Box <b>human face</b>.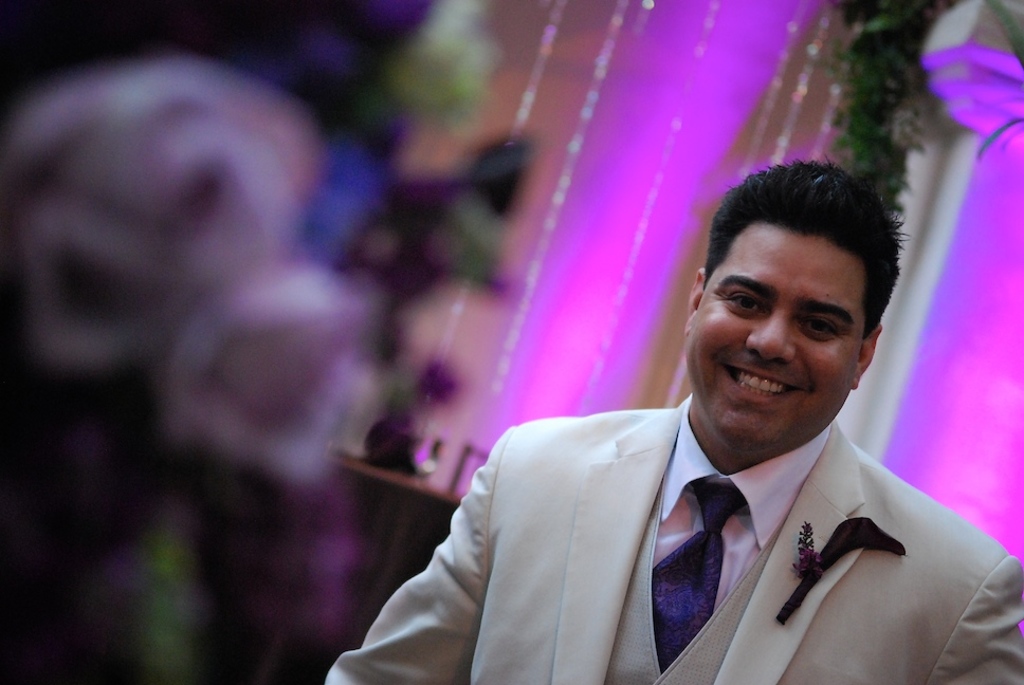
{"left": 688, "top": 215, "right": 867, "bottom": 448}.
